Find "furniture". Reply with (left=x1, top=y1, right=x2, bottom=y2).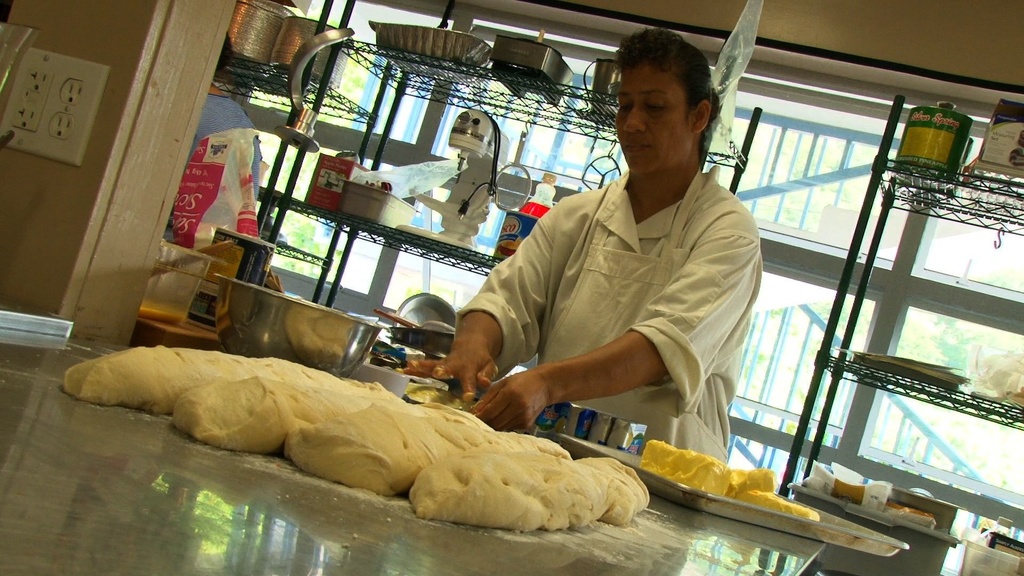
(left=778, top=95, right=1023, bottom=498).
